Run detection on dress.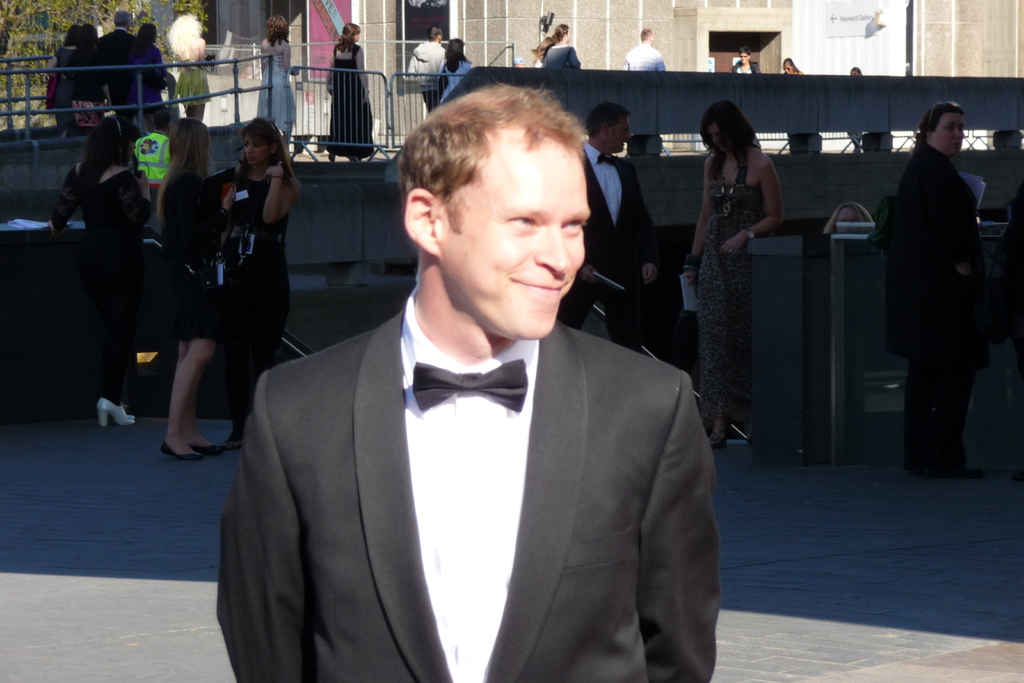
Result: [left=696, top=151, right=769, bottom=422].
